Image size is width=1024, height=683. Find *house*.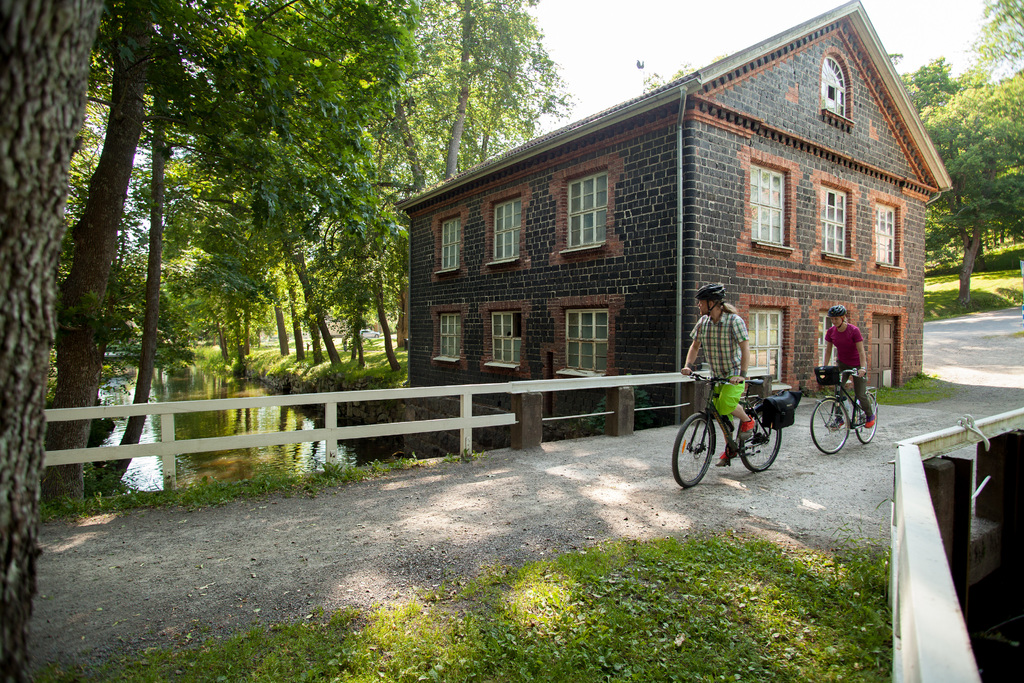
bbox=[376, 11, 967, 451].
